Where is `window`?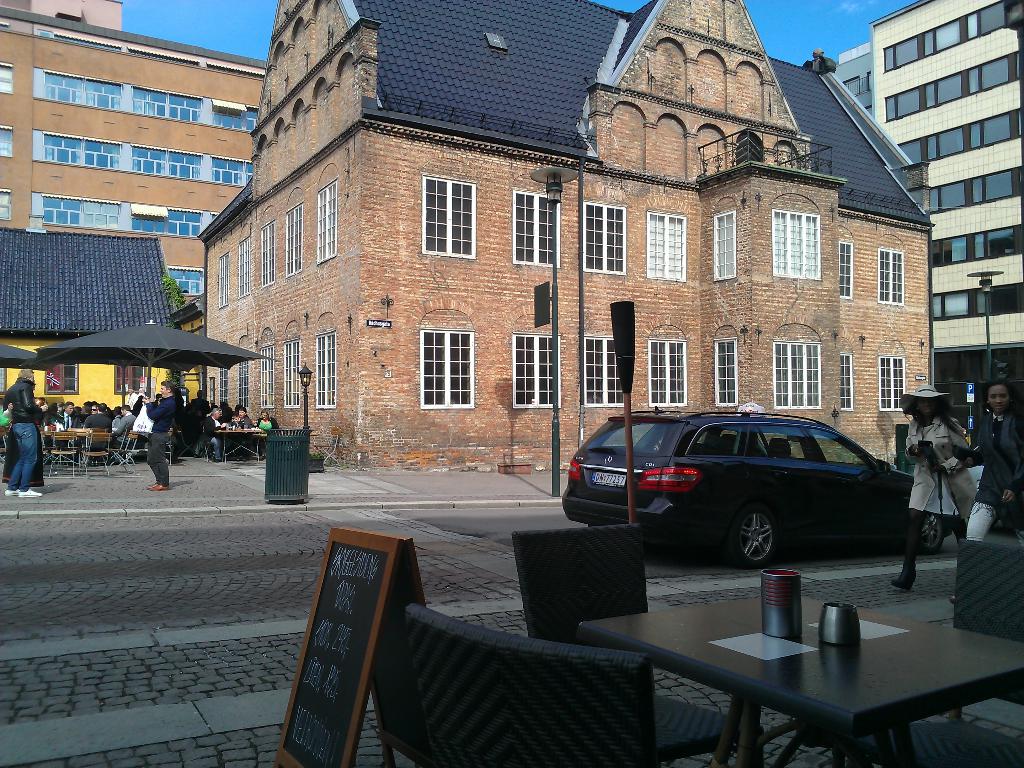
box=[837, 77, 861, 98].
